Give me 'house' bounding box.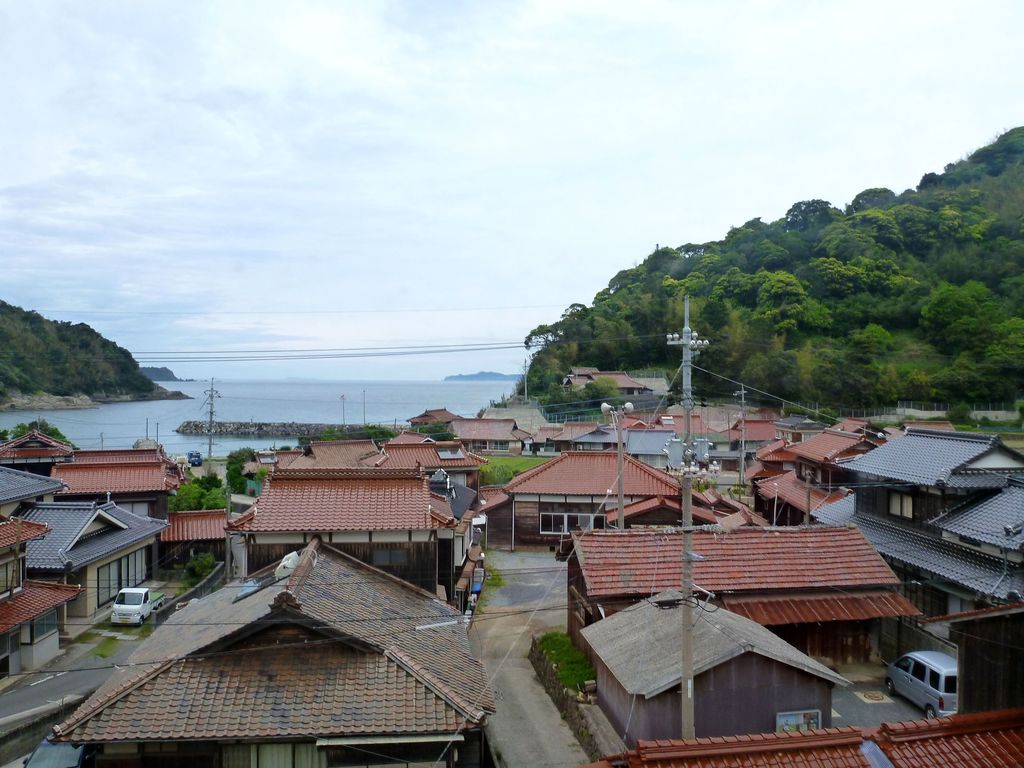
19/495/174/627.
